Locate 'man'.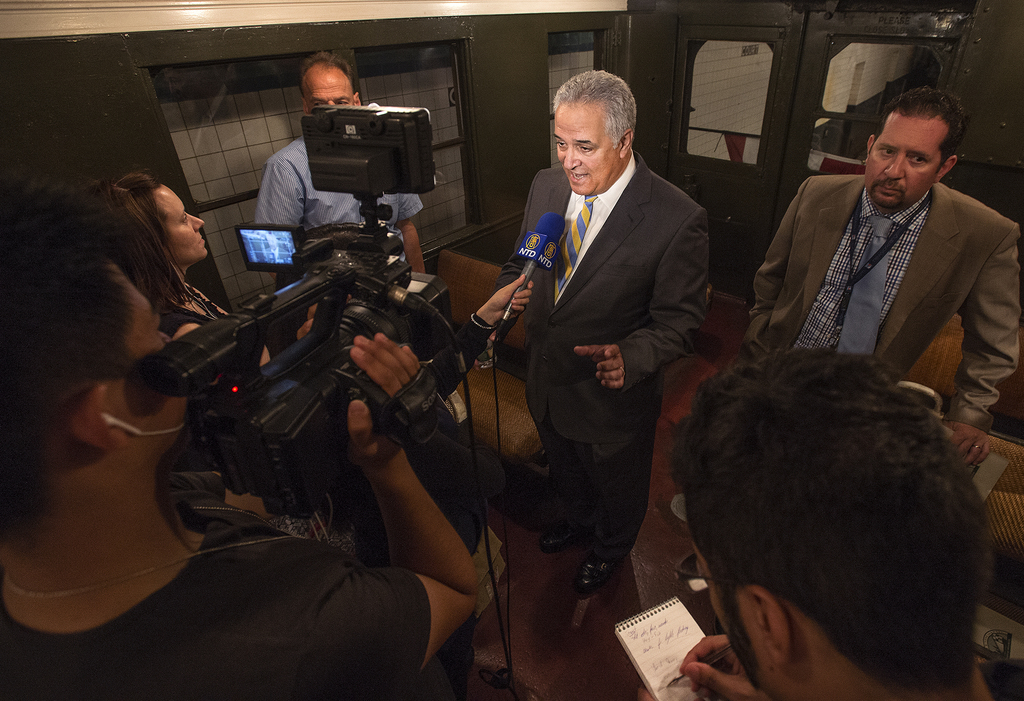
Bounding box: (258, 46, 430, 272).
